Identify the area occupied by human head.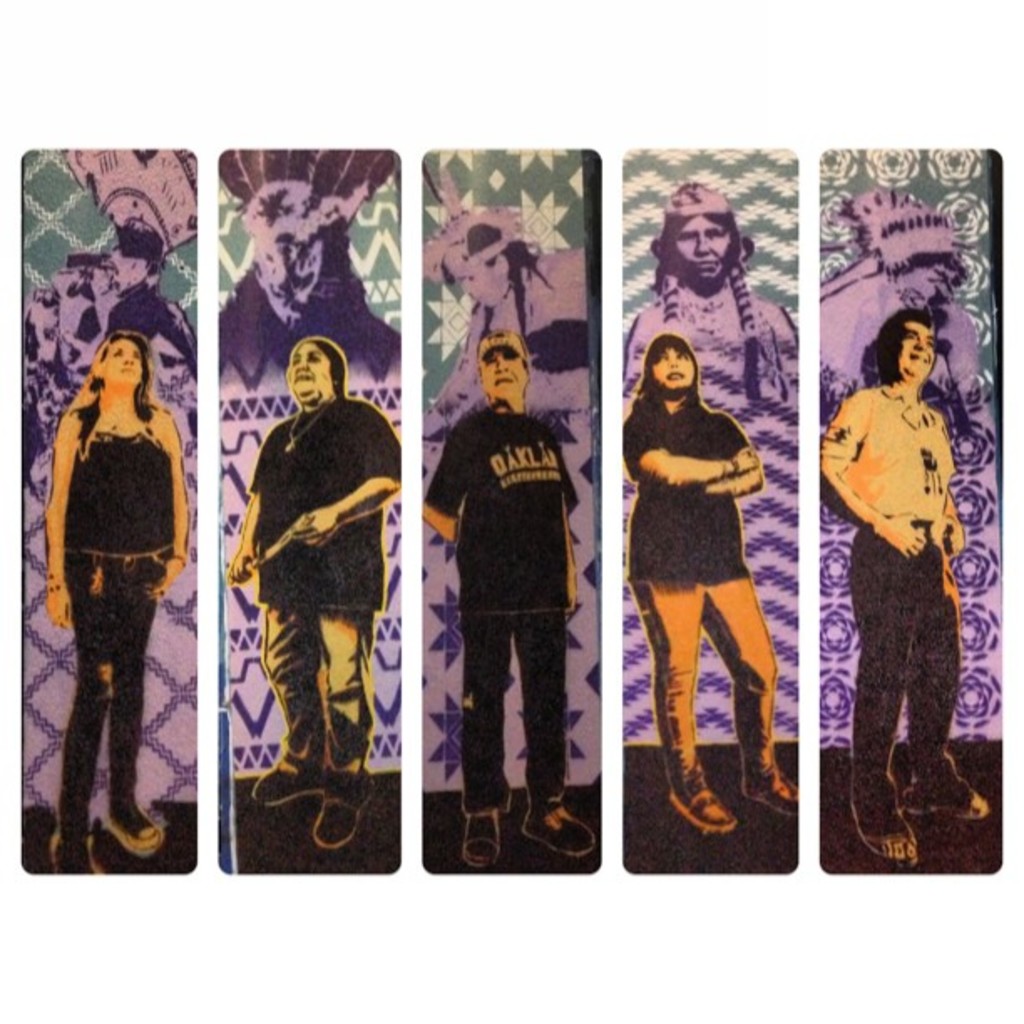
Area: 442:224:525:308.
